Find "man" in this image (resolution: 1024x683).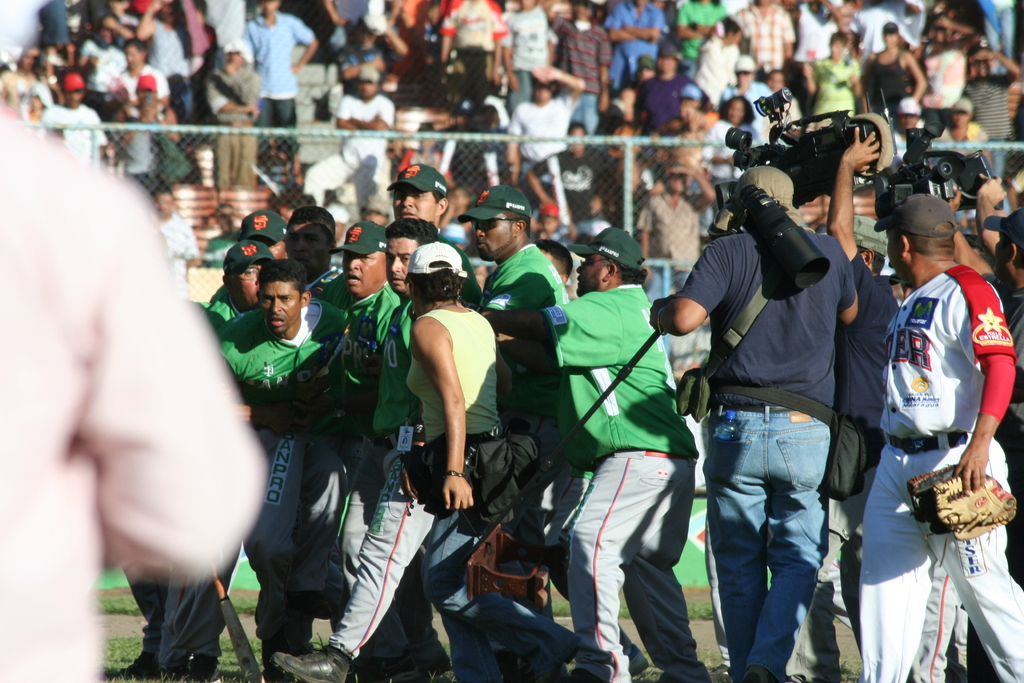
{"x1": 385, "y1": 163, "x2": 467, "y2": 679}.
